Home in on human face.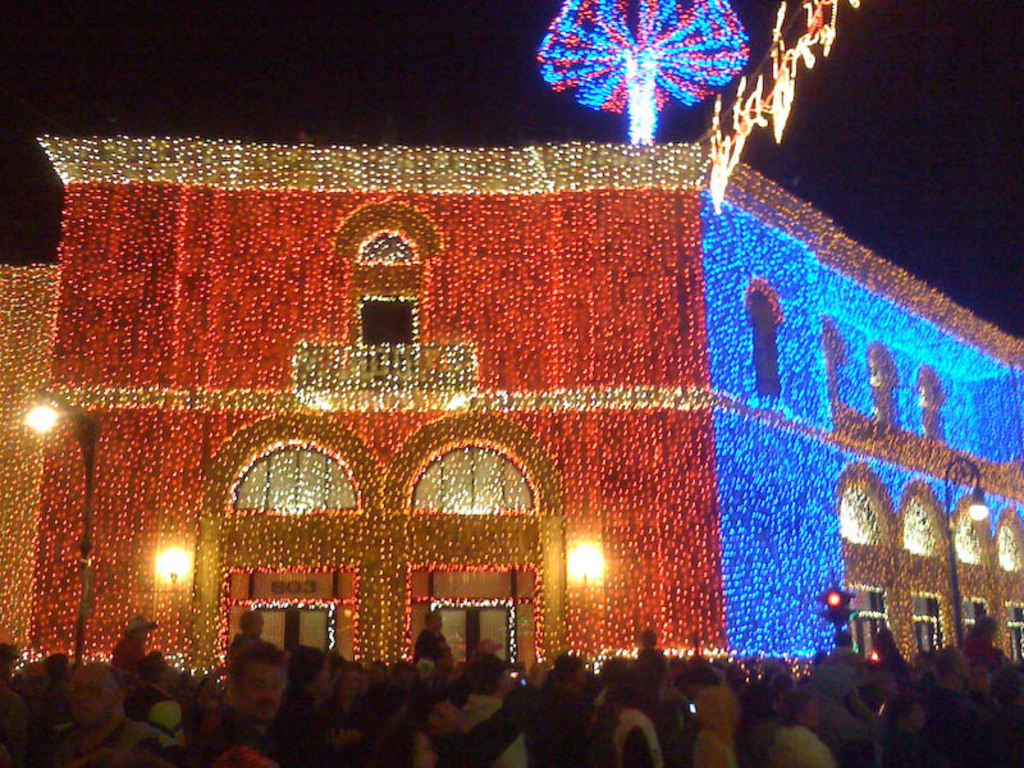
Homed in at x1=73, y1=667, x2=114, y2=726.
